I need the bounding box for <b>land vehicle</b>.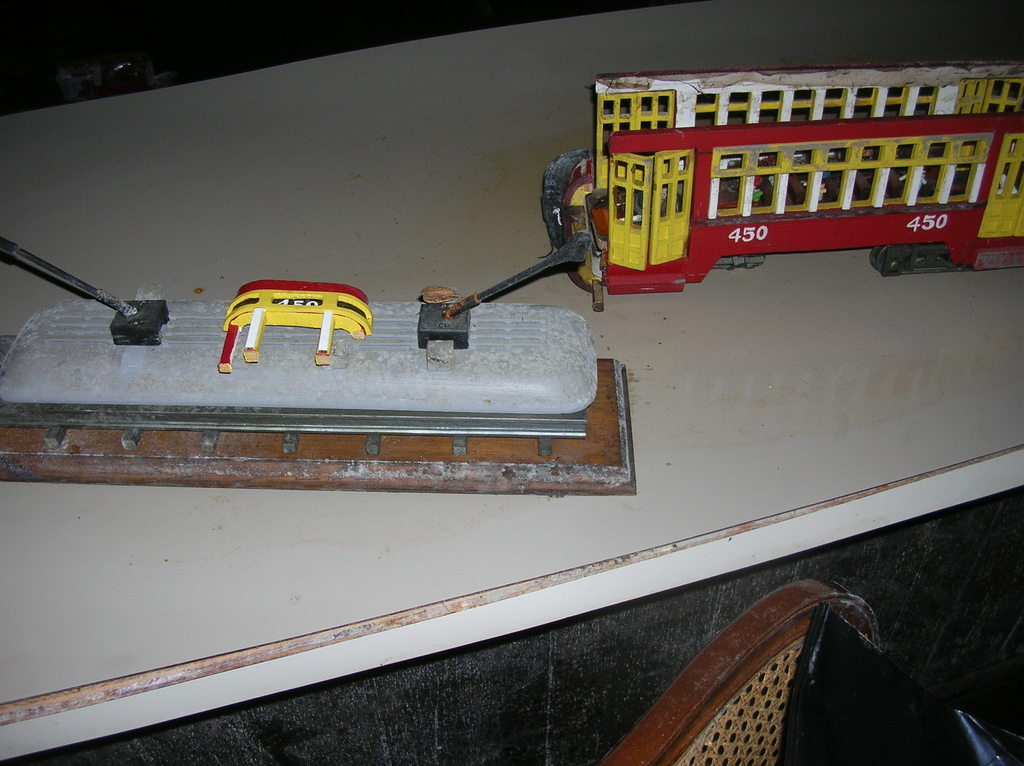
Here it is: rect(417, 77, 1021, 372).
